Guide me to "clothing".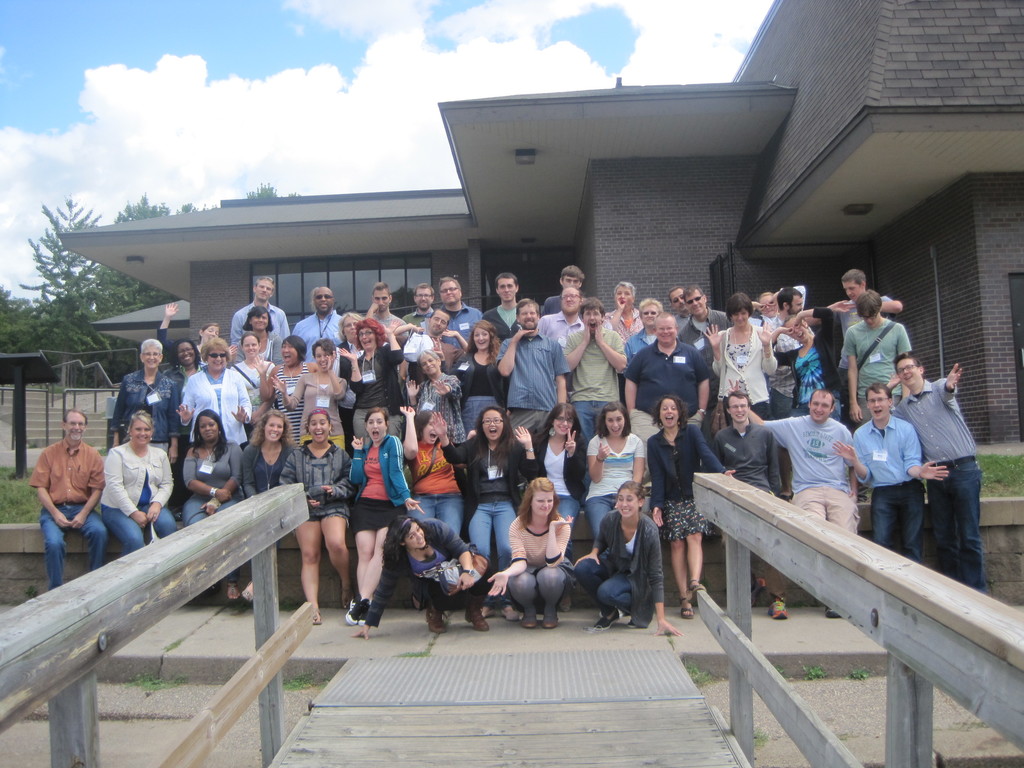
Guidance: 597/502/672/630.
